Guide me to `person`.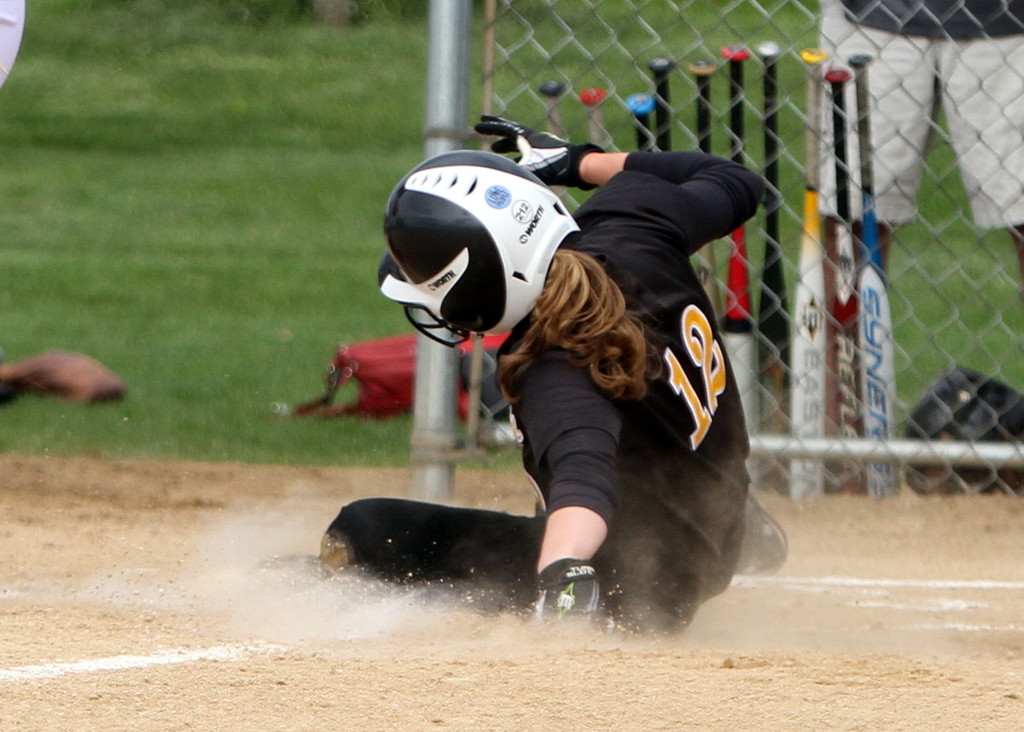
Guidance: rect(344, 98, 755, 608).
